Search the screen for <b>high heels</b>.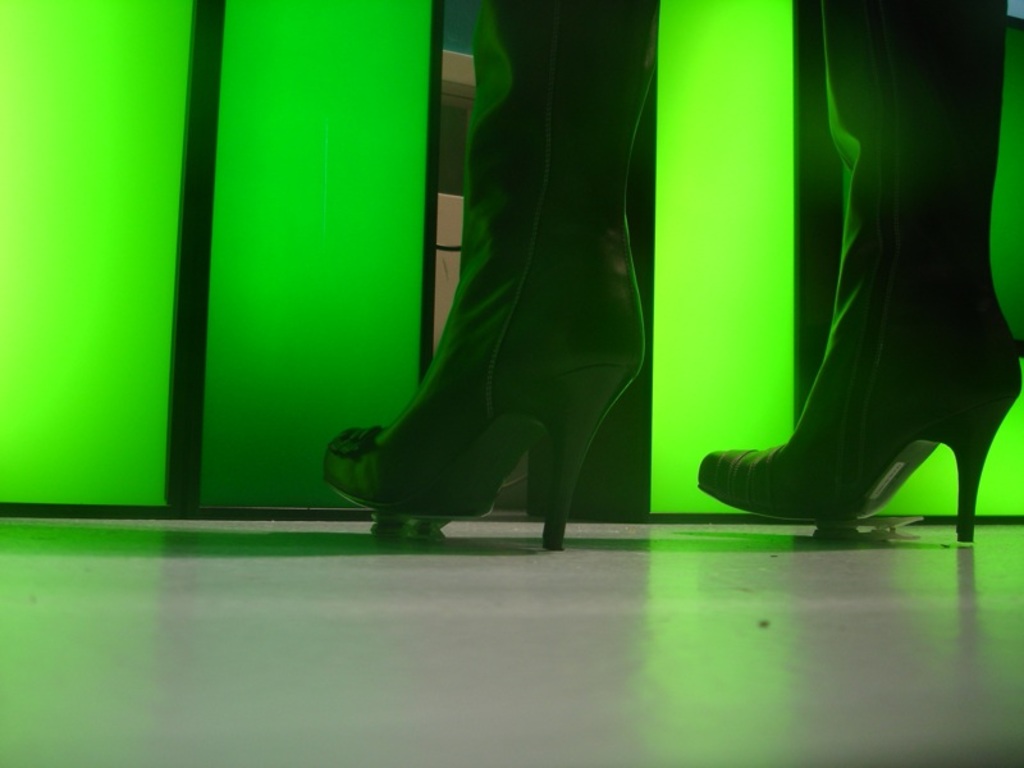
Found at 696:0:1023:541.
